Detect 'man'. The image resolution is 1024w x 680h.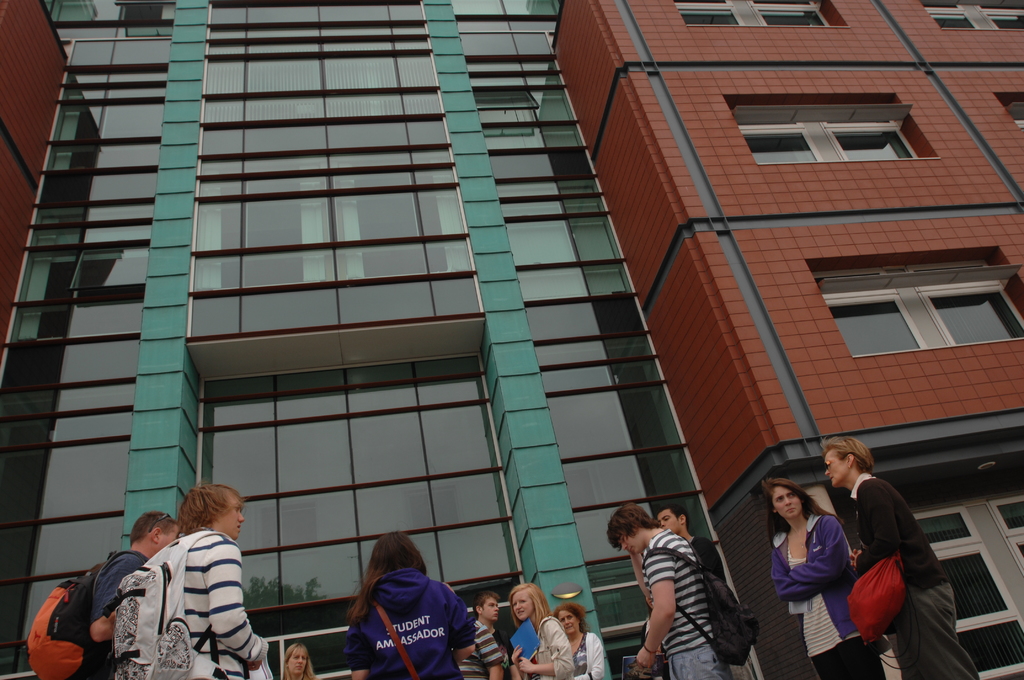
select_region(451, 590, 501, 679).
